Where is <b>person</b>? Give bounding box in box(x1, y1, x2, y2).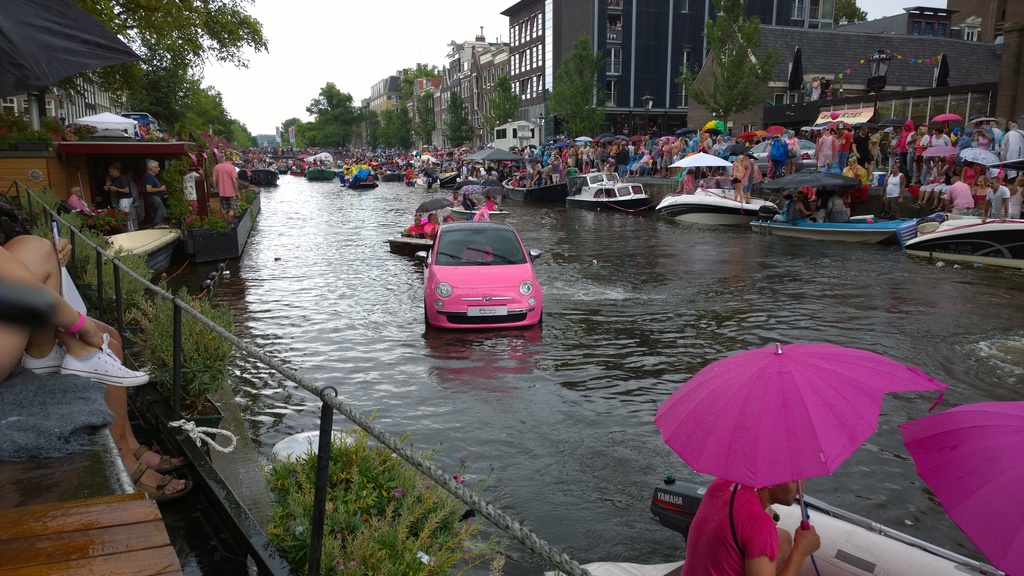
box(681, 478, 824, 575).
